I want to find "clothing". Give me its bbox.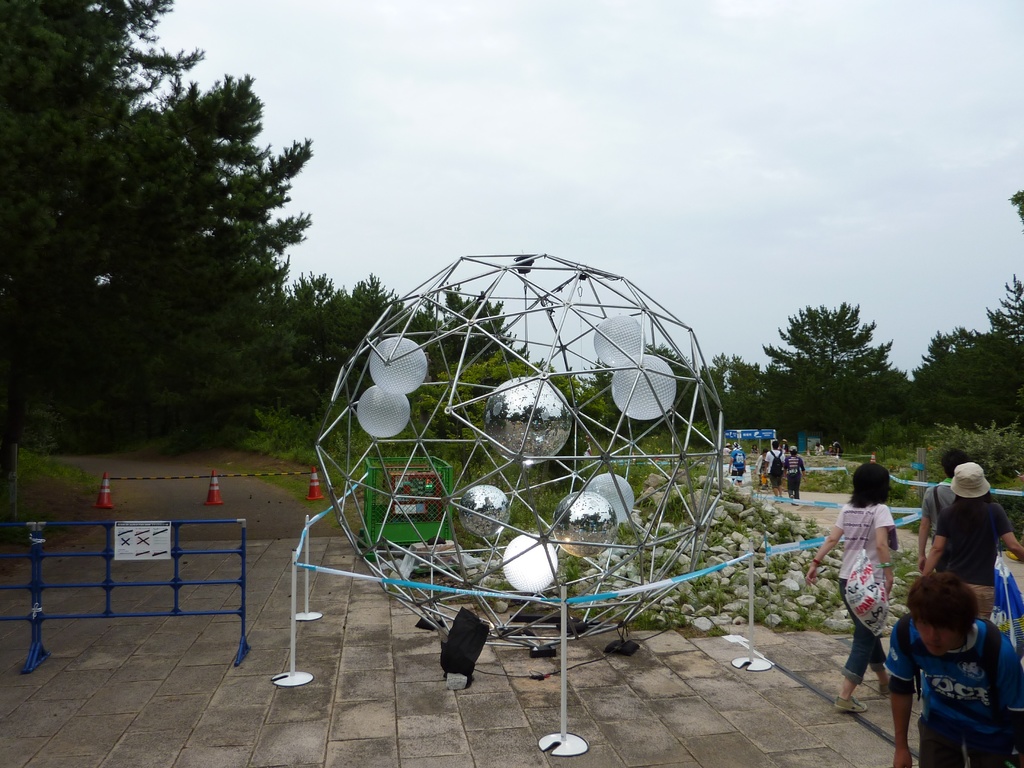
Rect(835, 503, 895, 688).
